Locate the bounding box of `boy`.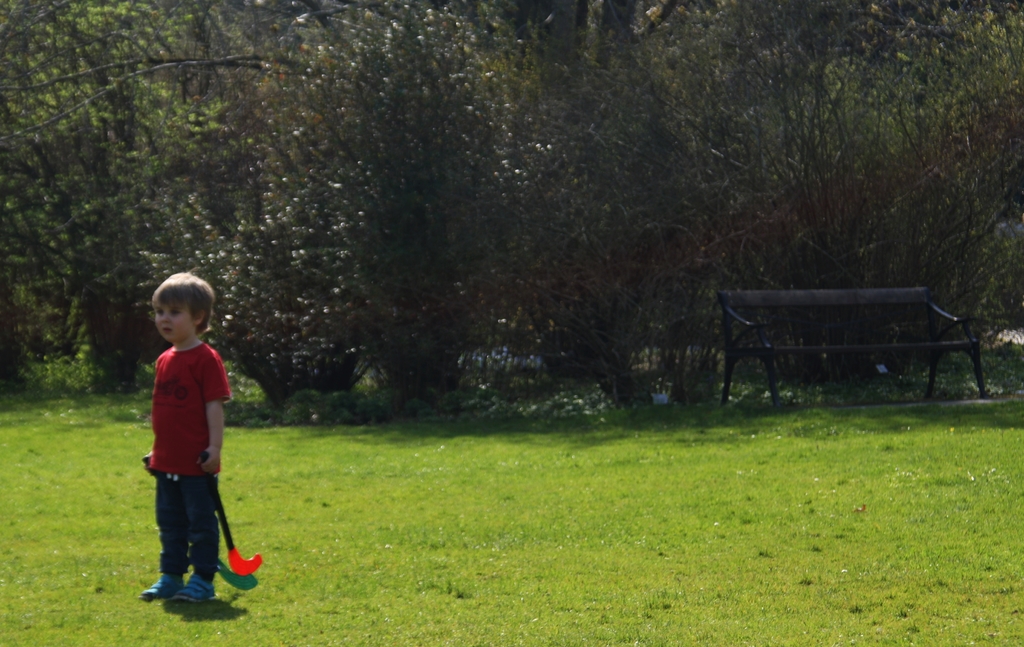
Bounding box: {"x1": 121, "y1": 258, "x2": 246, "y2": 611}.
